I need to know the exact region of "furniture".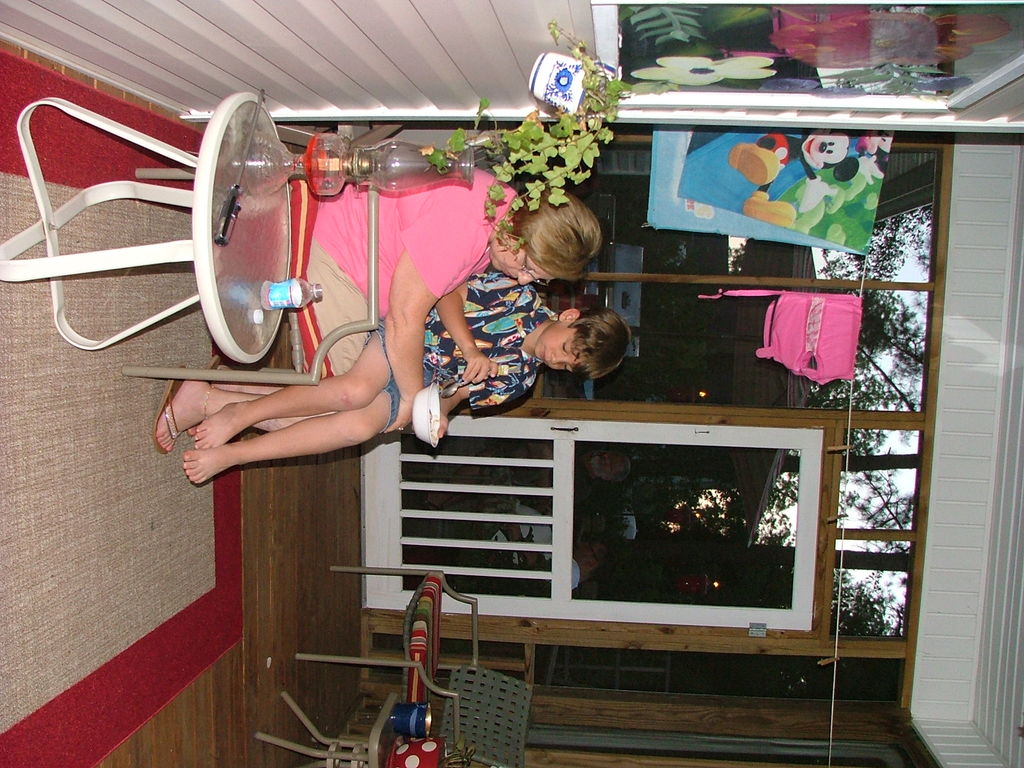
Region: locate(0, 90, 292, 364).
